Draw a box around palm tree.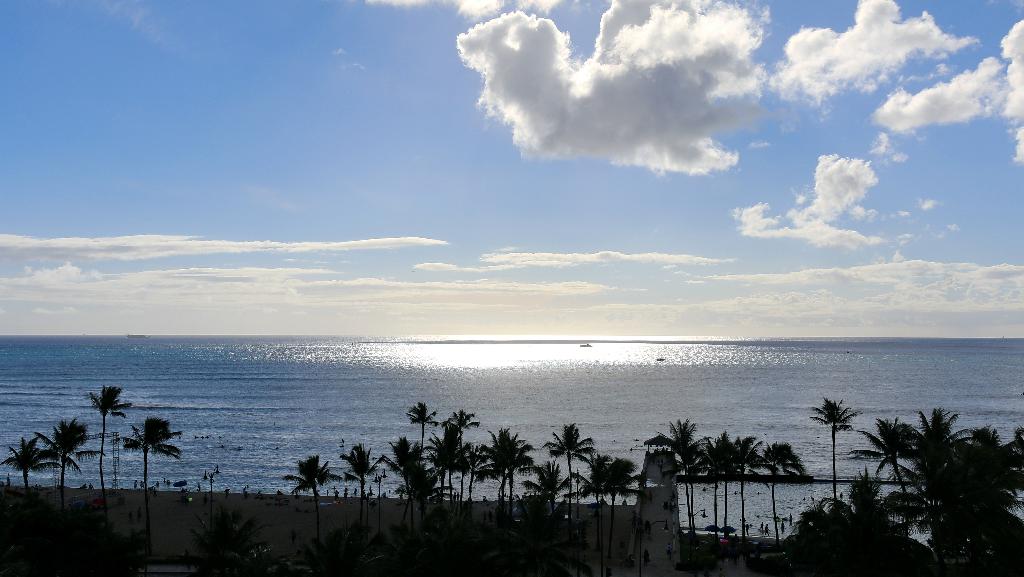
[left=127, top=421, right=180, bottom=508].
